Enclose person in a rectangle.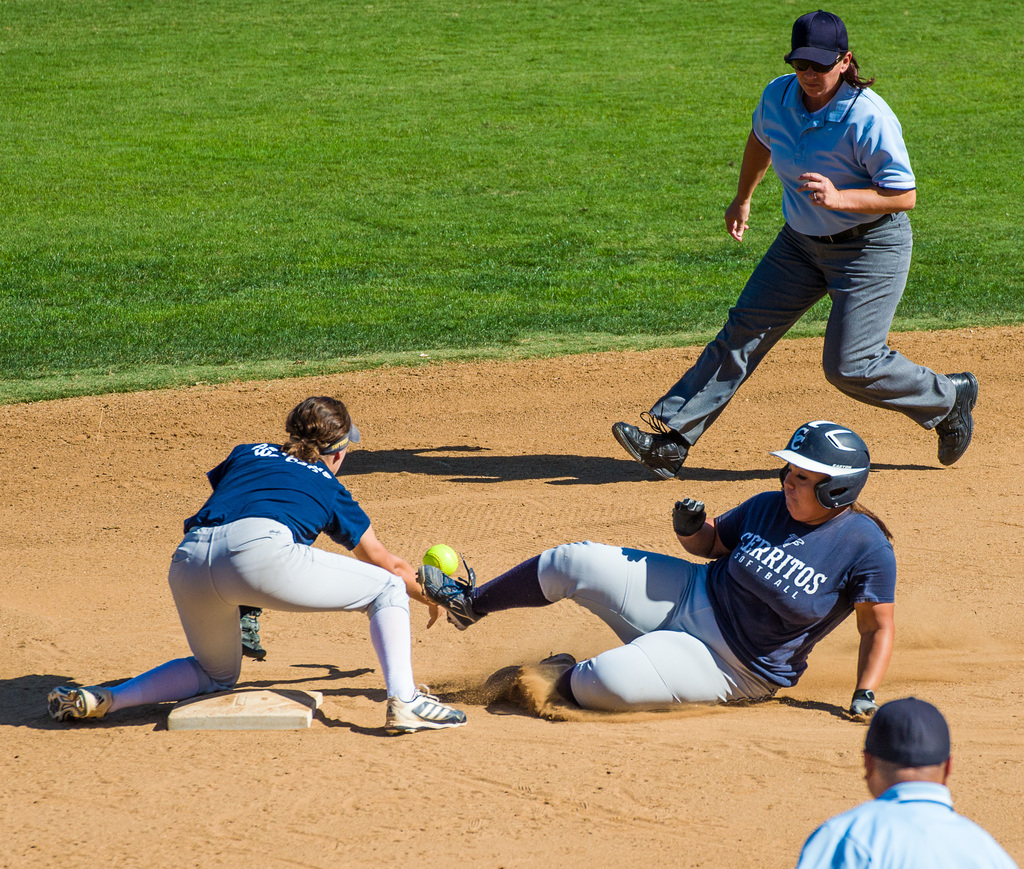
x1=36, y1=395, x2=464, y2=740.
